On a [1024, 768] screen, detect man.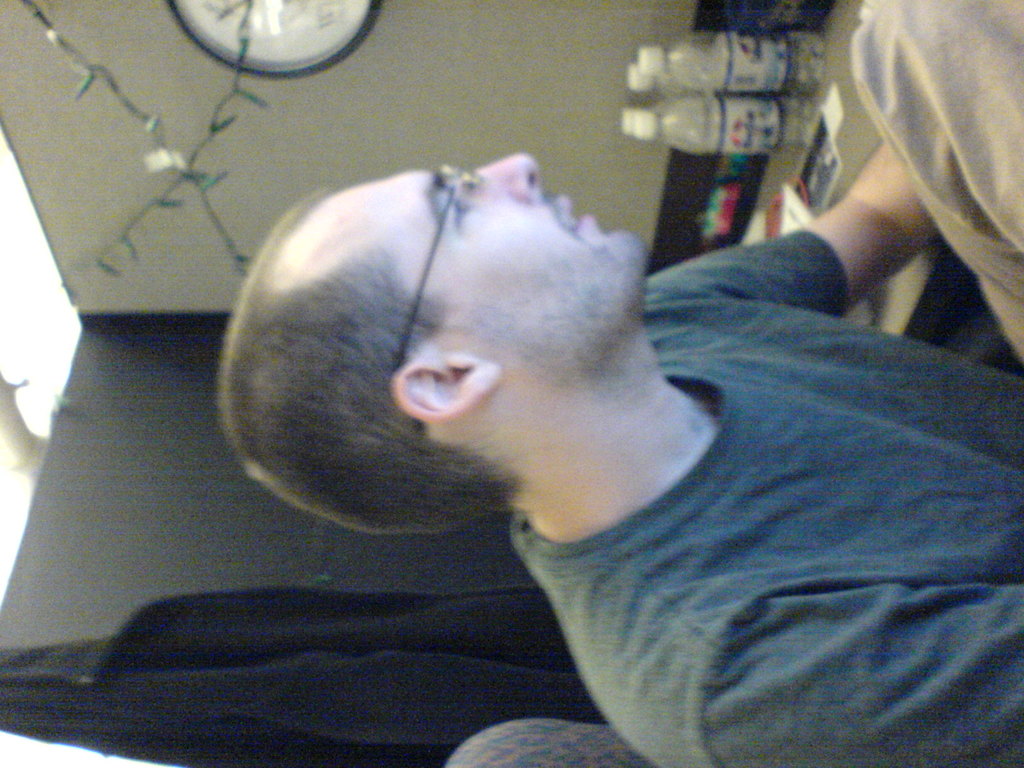
131 90 1023 729.
